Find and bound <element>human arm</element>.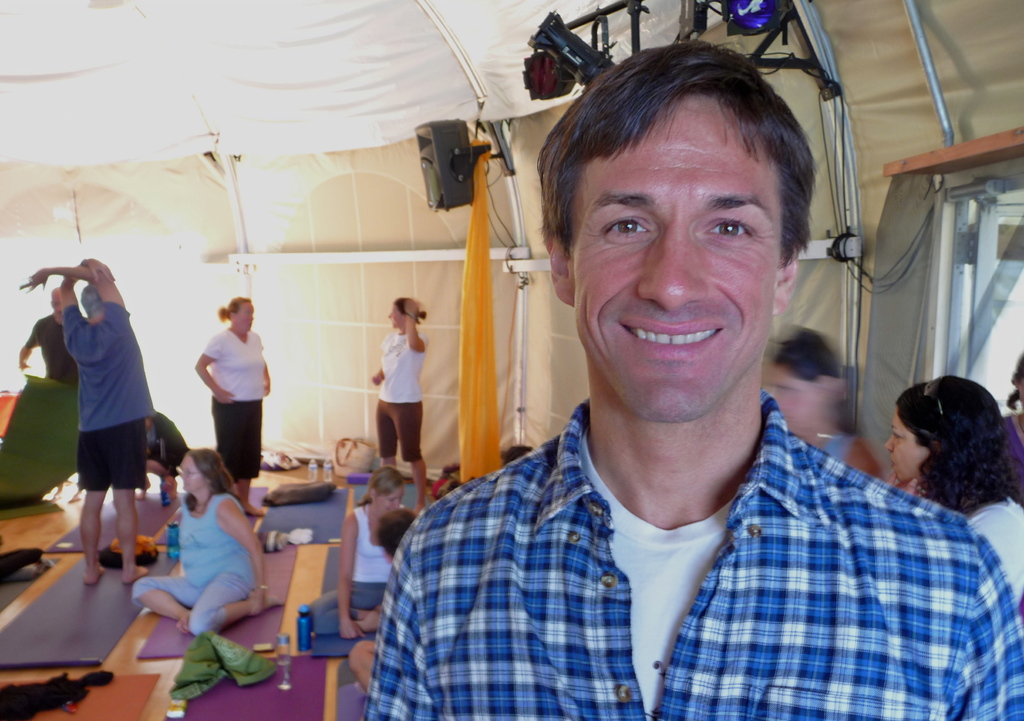
Bound: locate(191, 328, 236, 402).
